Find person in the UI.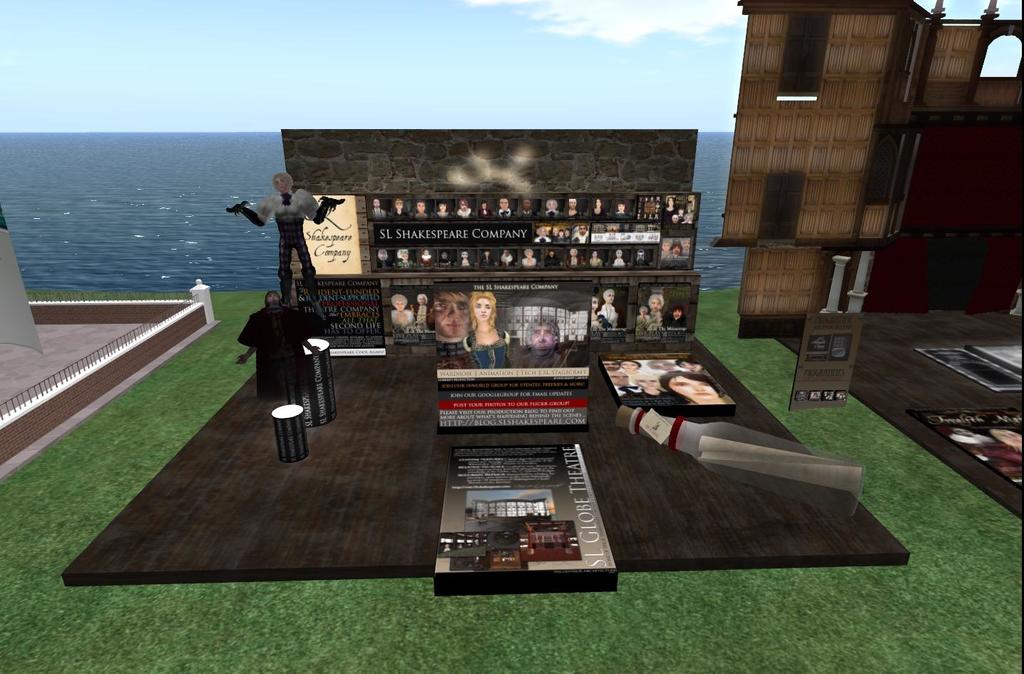
UI element at [x1=589, y1=286, x2=613, y2=329].
